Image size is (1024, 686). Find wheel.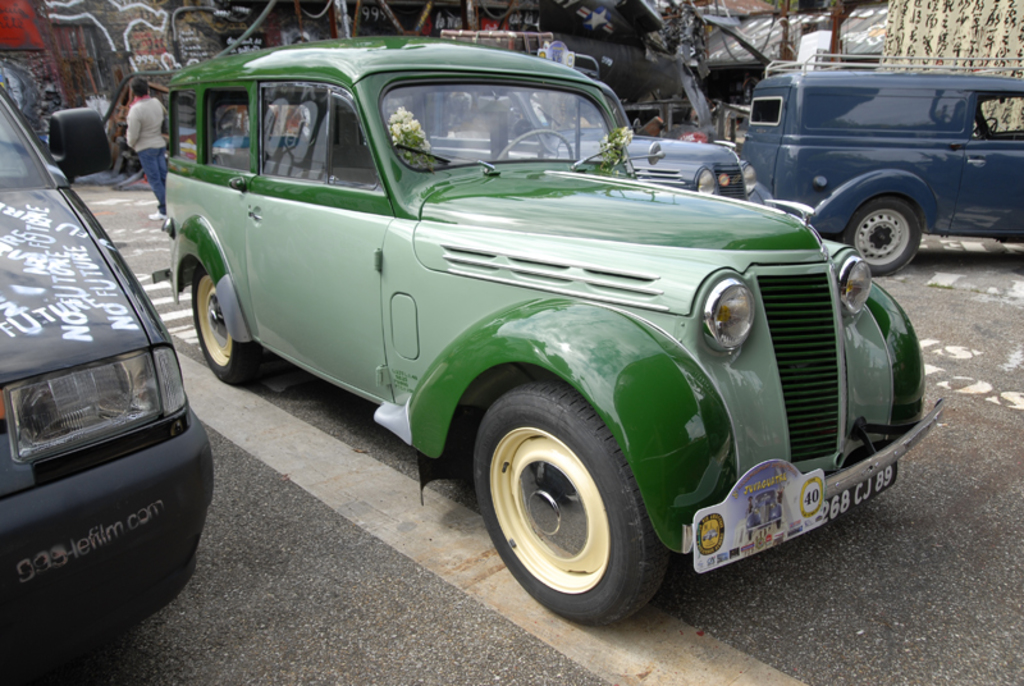
detection(499, 129, 573, 163).
